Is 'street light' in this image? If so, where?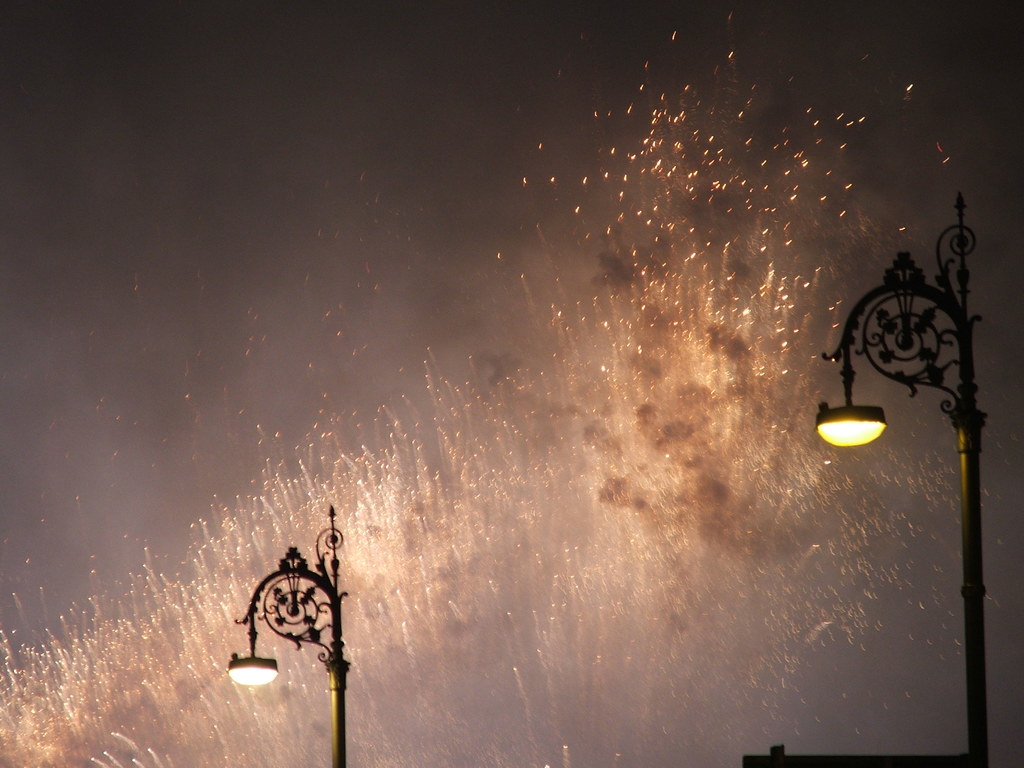
Yes, at [227, 504, 358, 767].
